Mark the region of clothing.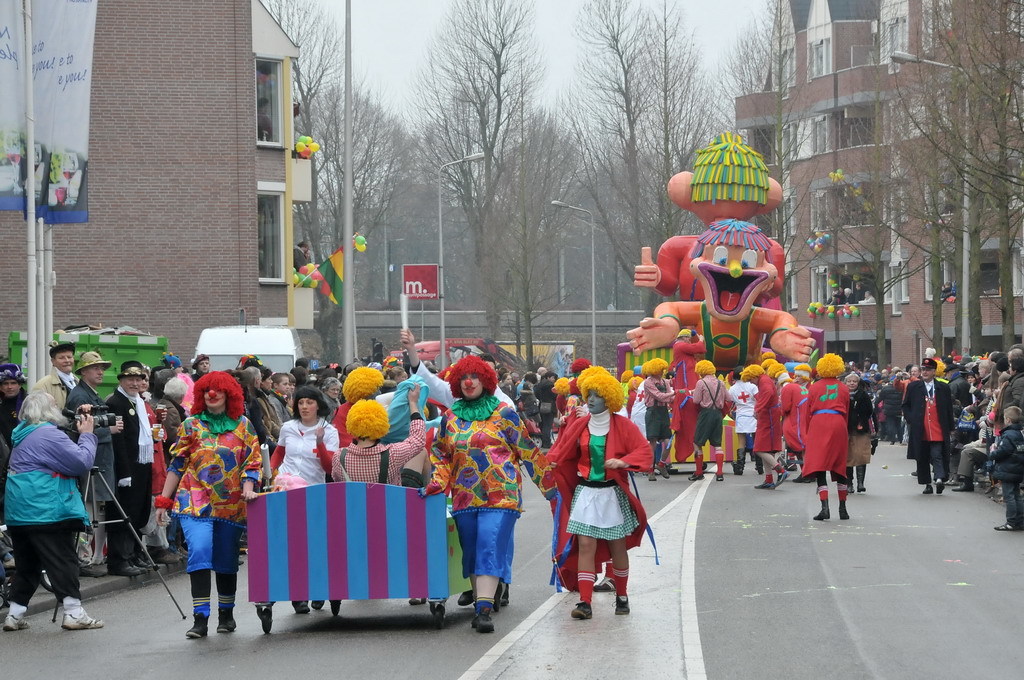
Region: x1=733, y1=376, x2=756, y2=434.
